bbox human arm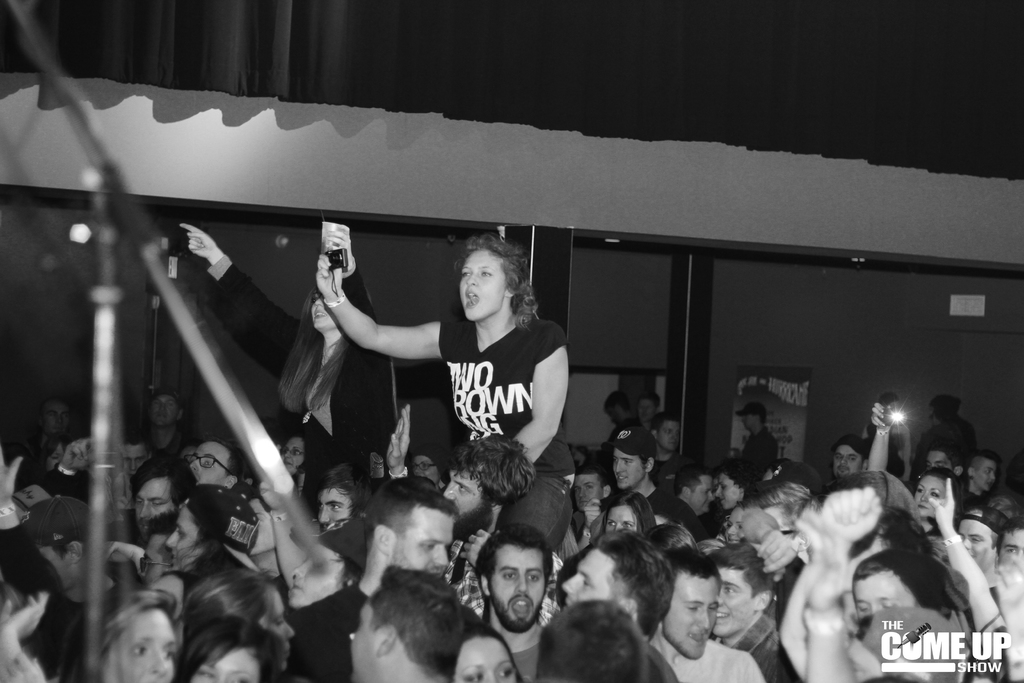
bbox(255, 470, 304, 580)
